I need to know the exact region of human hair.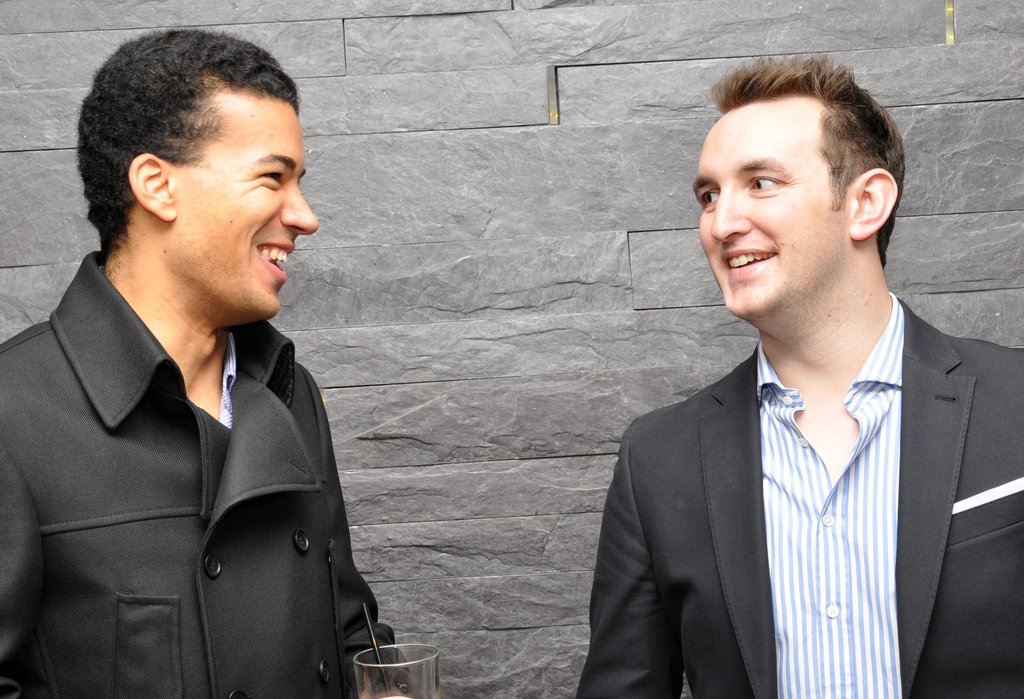
Region: (75, 26, 301, 259).
